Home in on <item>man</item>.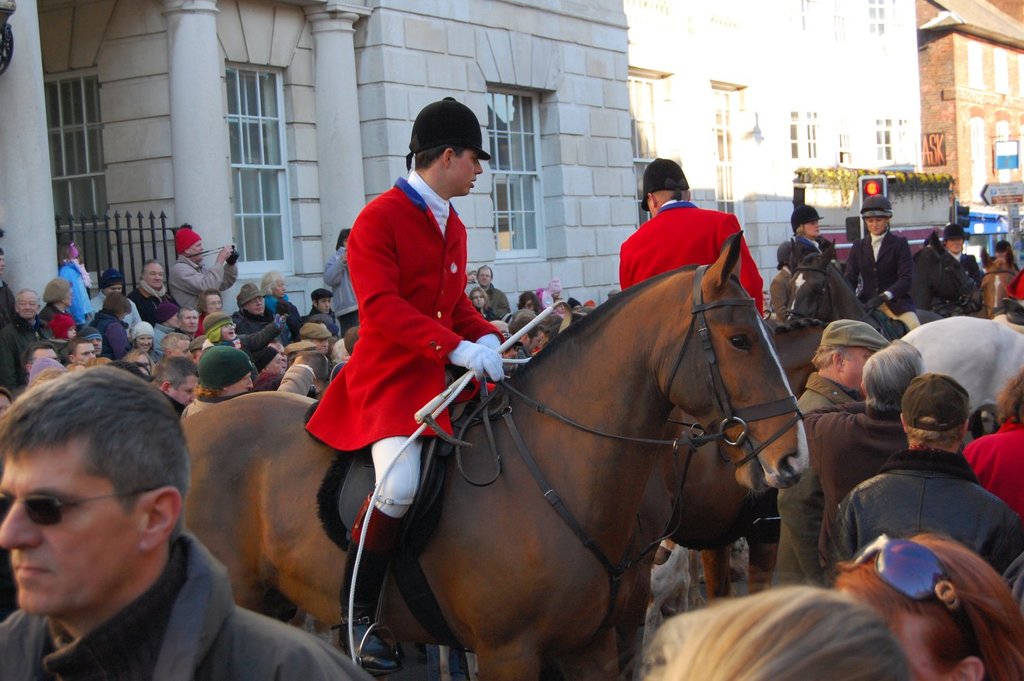
Homed in at (933, 223, 985, 318).
